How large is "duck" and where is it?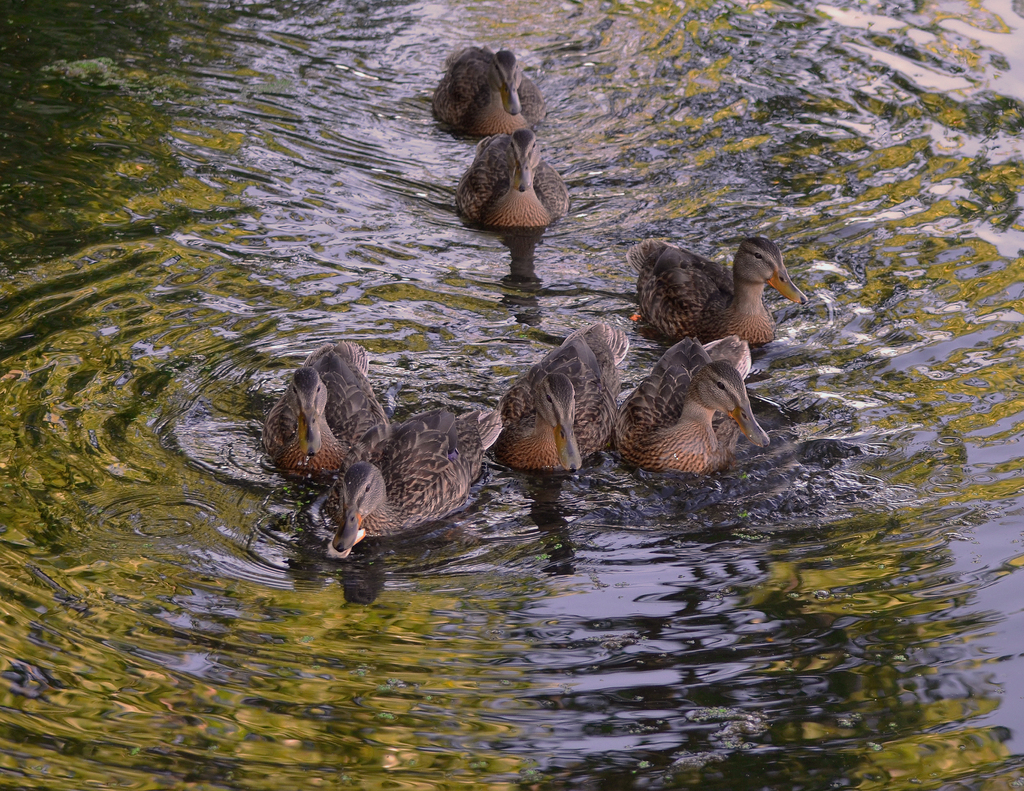
Bounding box: BBox(444, 126, 580, 236).
